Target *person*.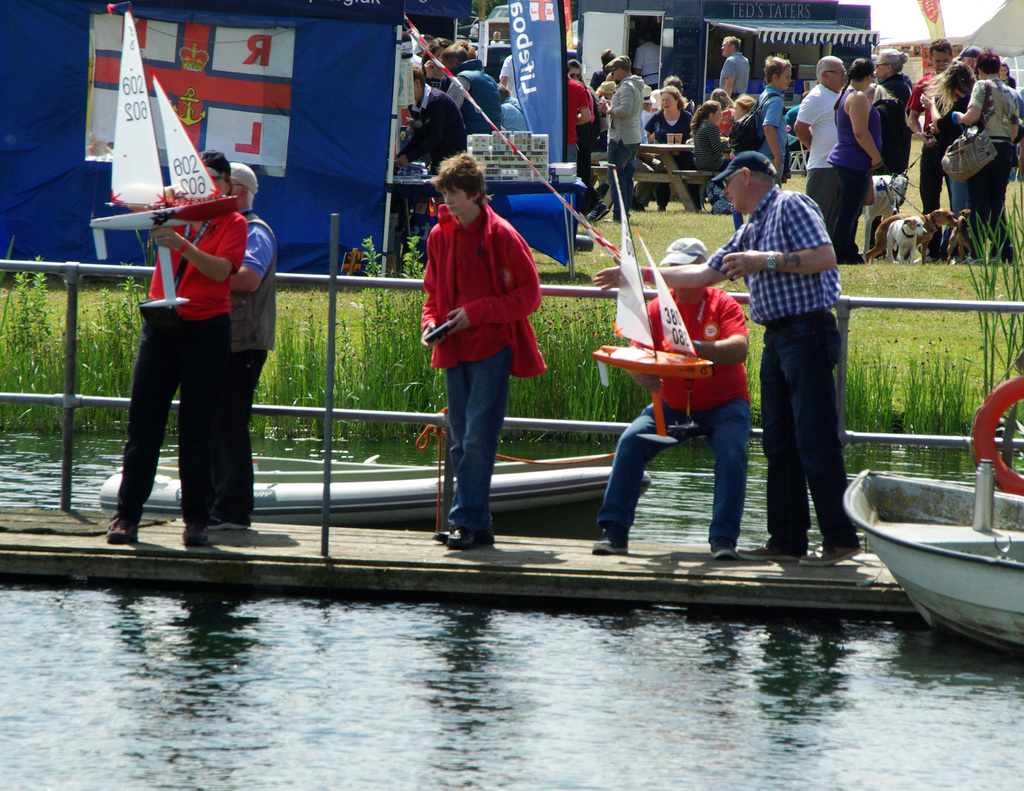
Target region: rect(877, 44, 923, 199).
